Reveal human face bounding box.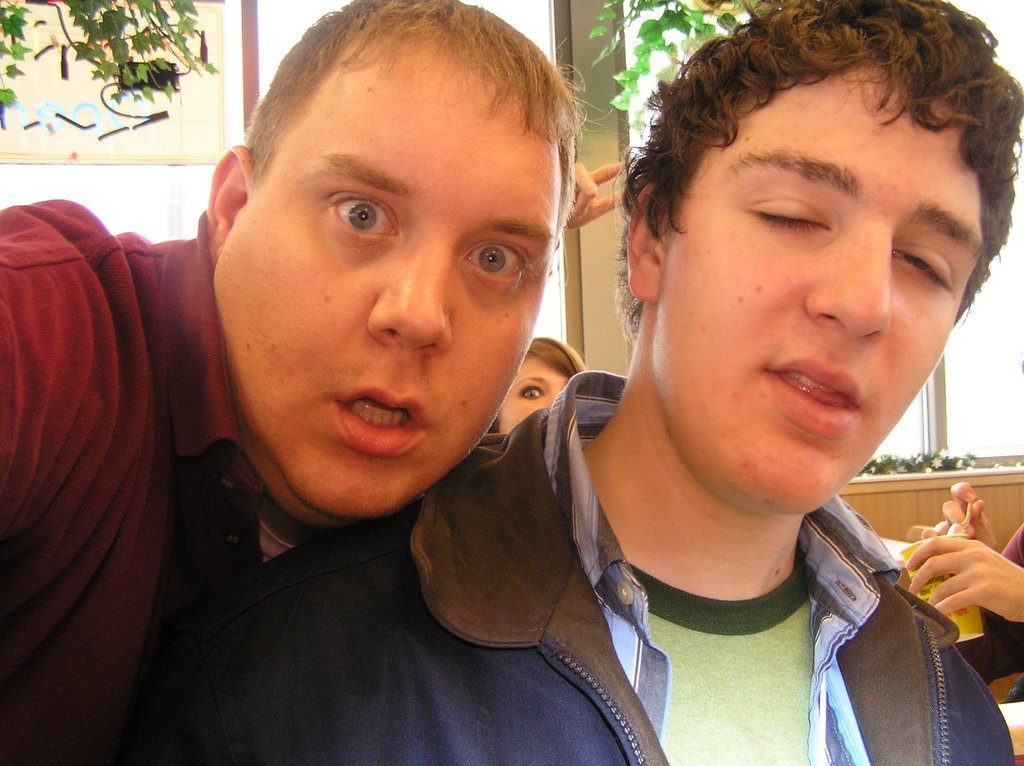
Revealed: locate(208, 24, 566, 518).
